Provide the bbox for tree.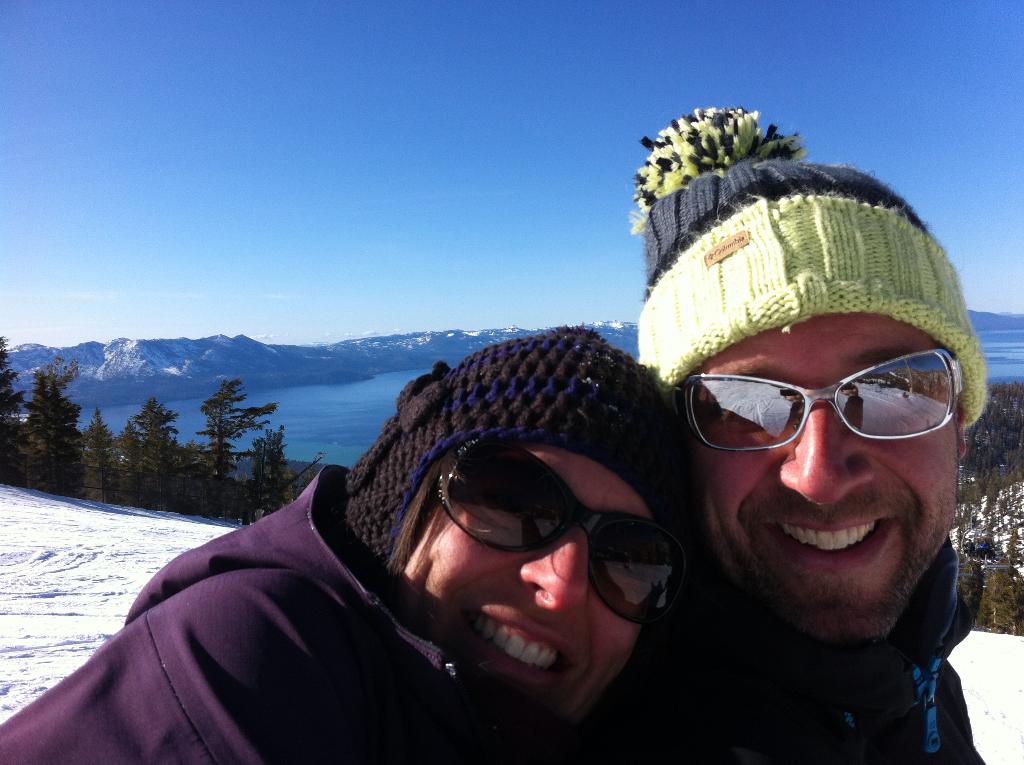
225/426/317/526.
